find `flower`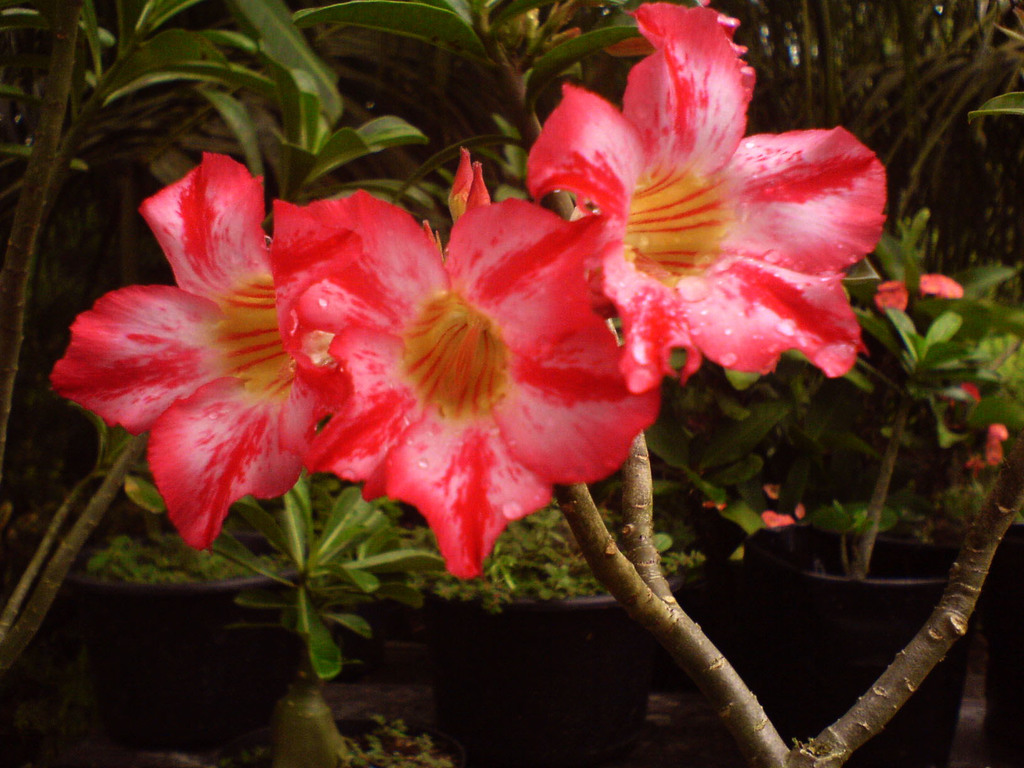
detection(522, 17, 865, 406)
